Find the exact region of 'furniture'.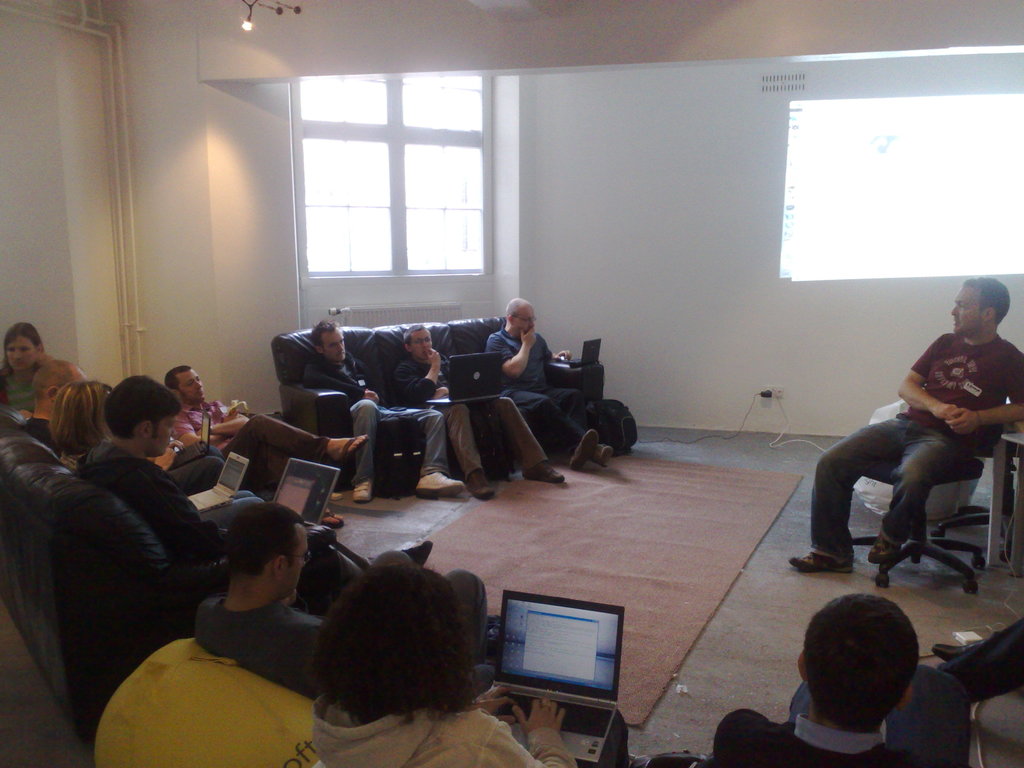
Exact region: locate(271, 316, 604, 490).
